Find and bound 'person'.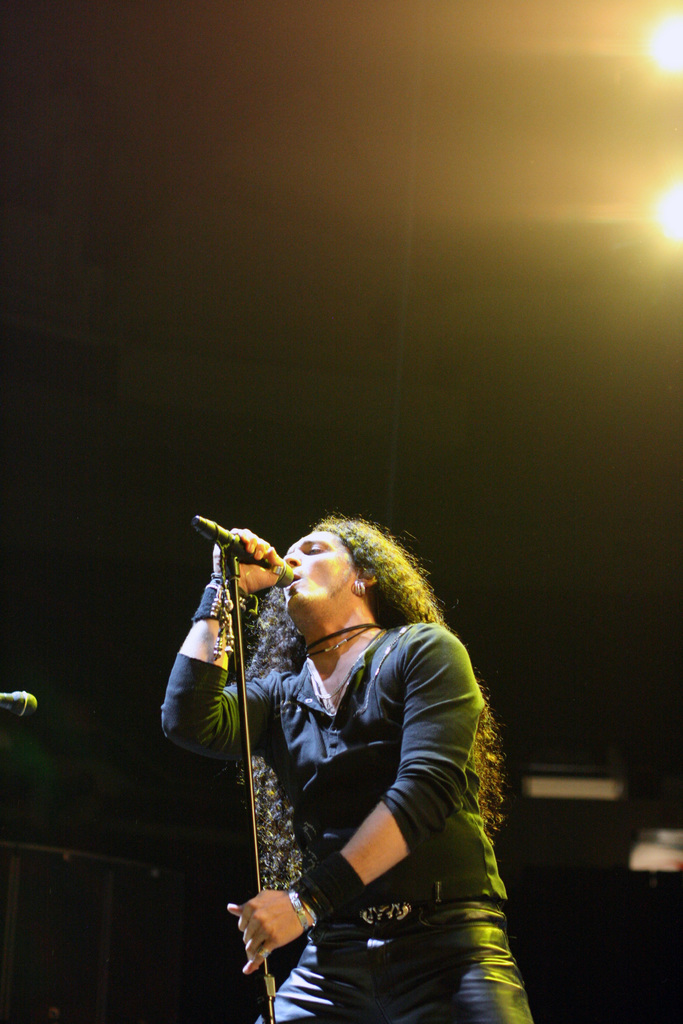
Bound: (227, 495, 499, 1023).
